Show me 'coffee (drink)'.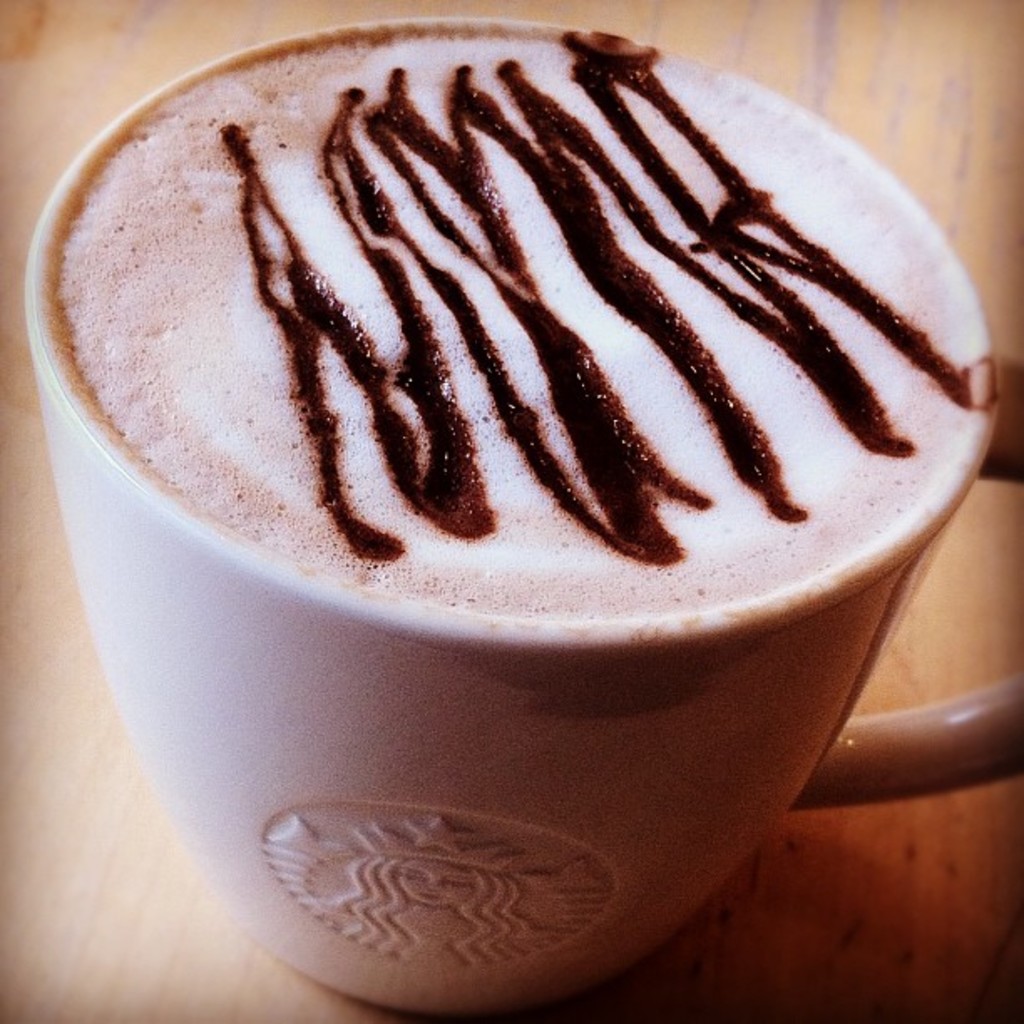
'coffee (drink)' is here: [left=54, top=22, right=986, bottom=634].
